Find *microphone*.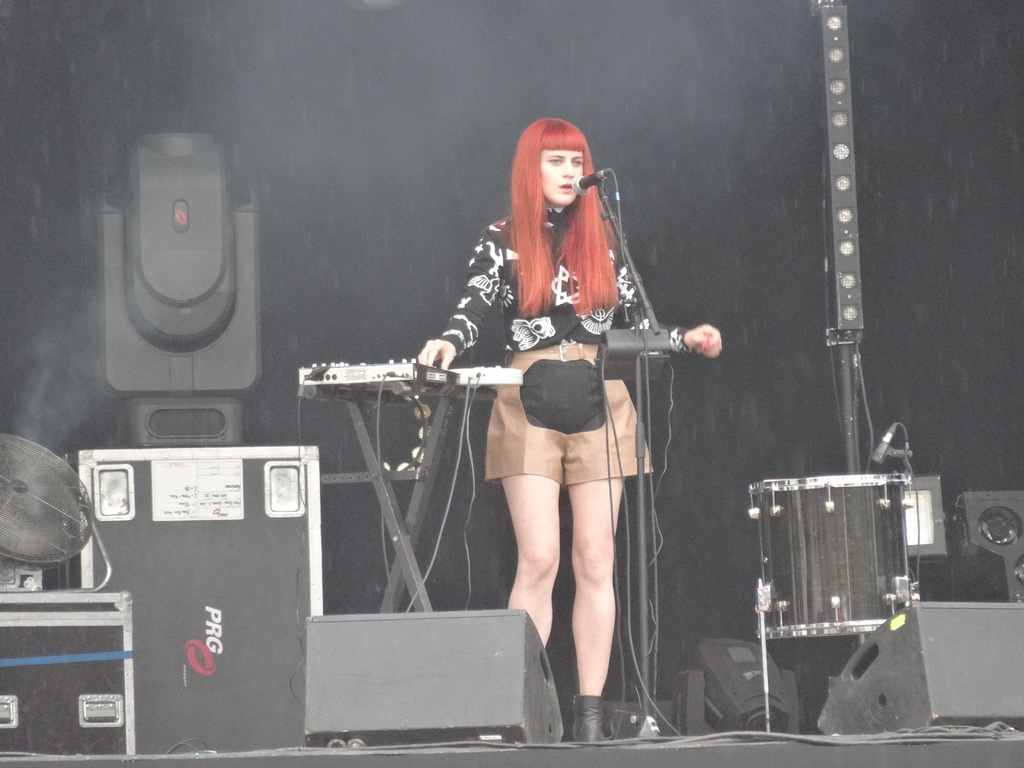
[573, 170, 612, 199].
